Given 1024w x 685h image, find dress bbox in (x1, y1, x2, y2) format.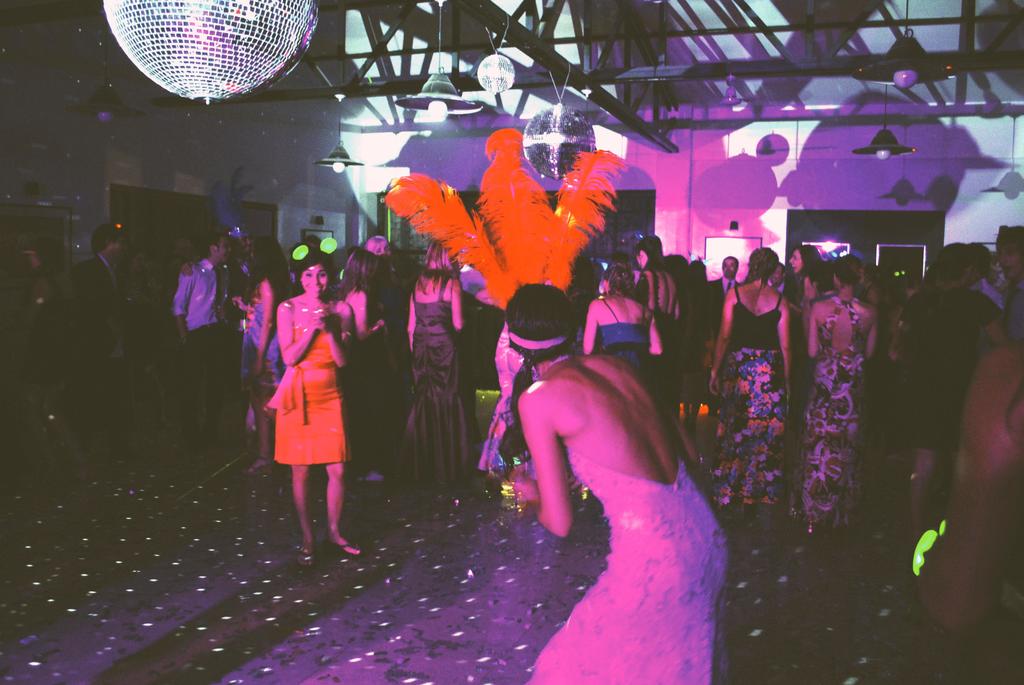
(904, 288, 1002, 447).
